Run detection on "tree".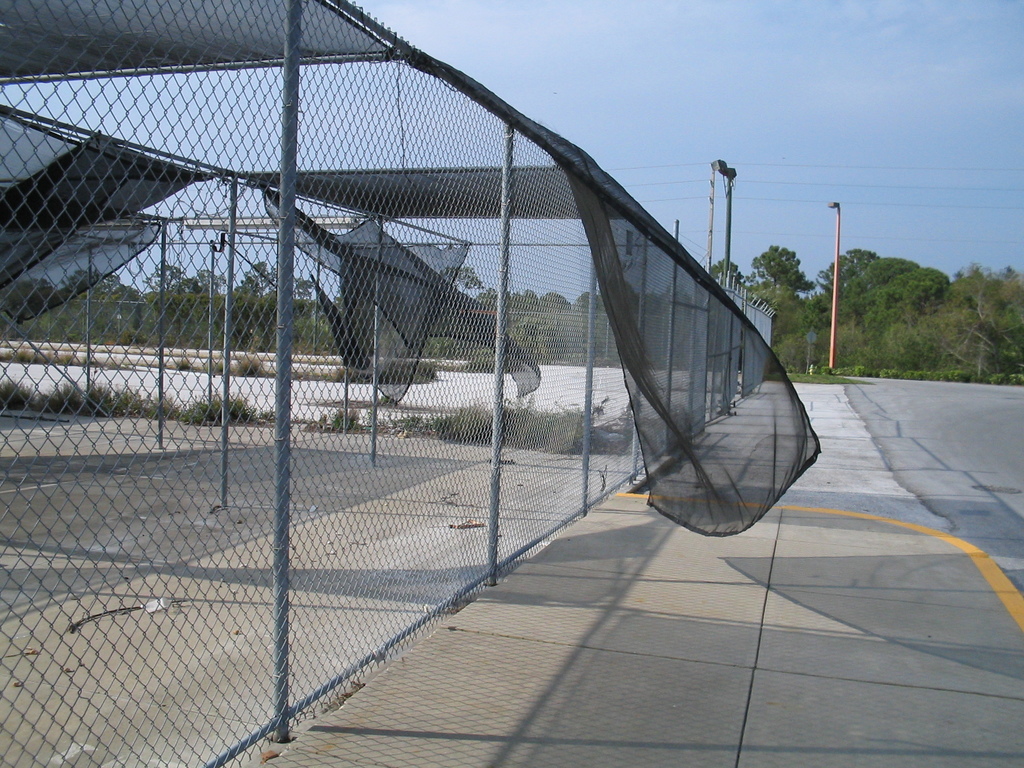
Result: [287, 269, 321, 301].
